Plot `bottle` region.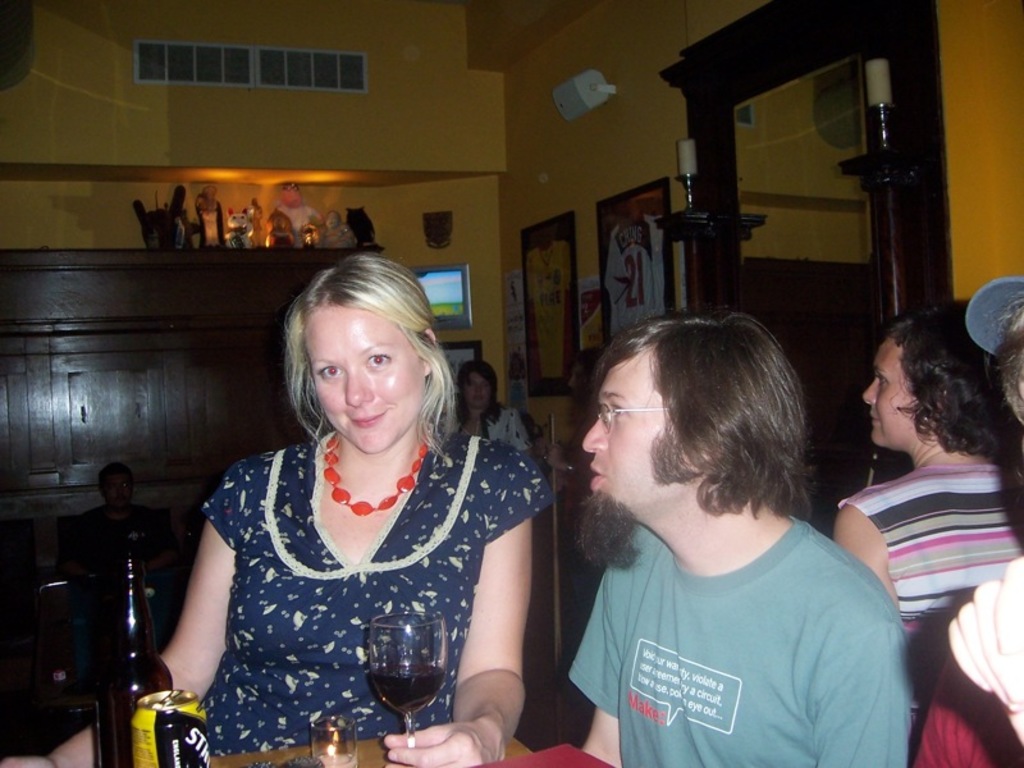
Plotted at <box>93,548,168,767</box>.
